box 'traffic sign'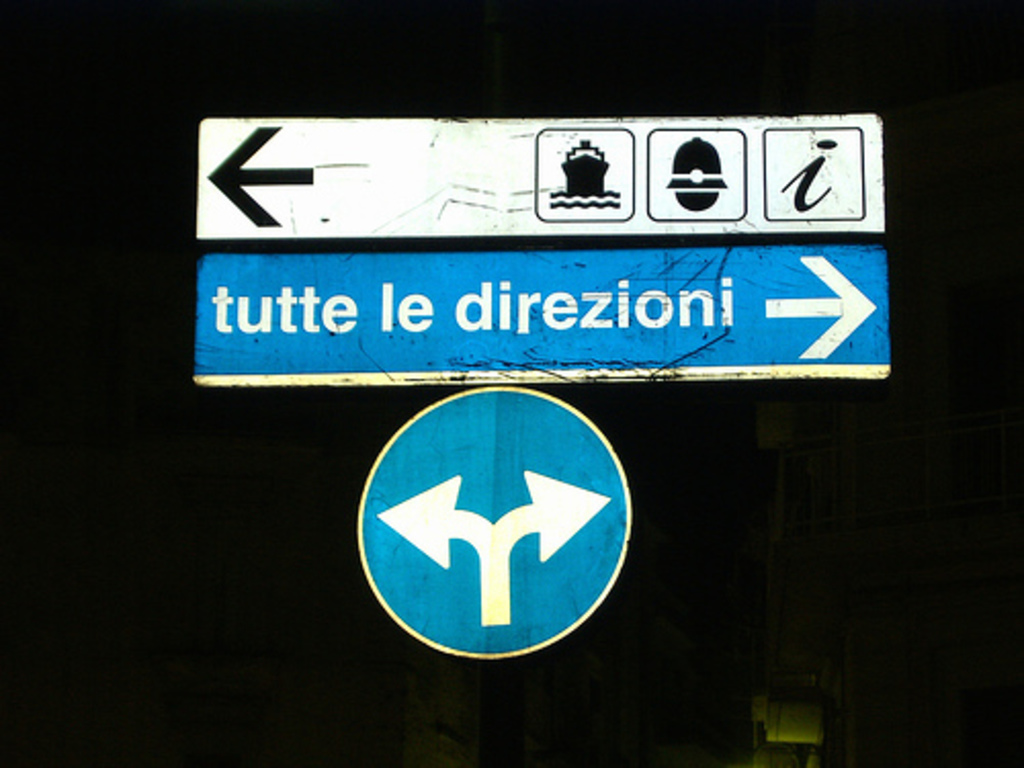
rect(354, 385, 641, 659)
